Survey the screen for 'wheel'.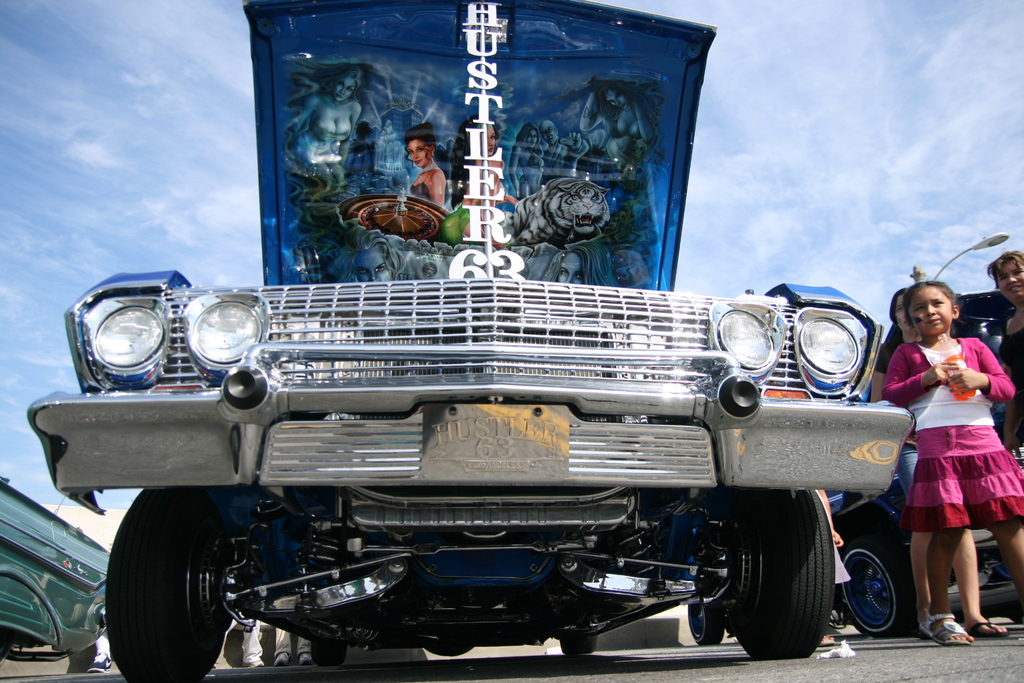
Survey found: (688, 589, 724, 645).
